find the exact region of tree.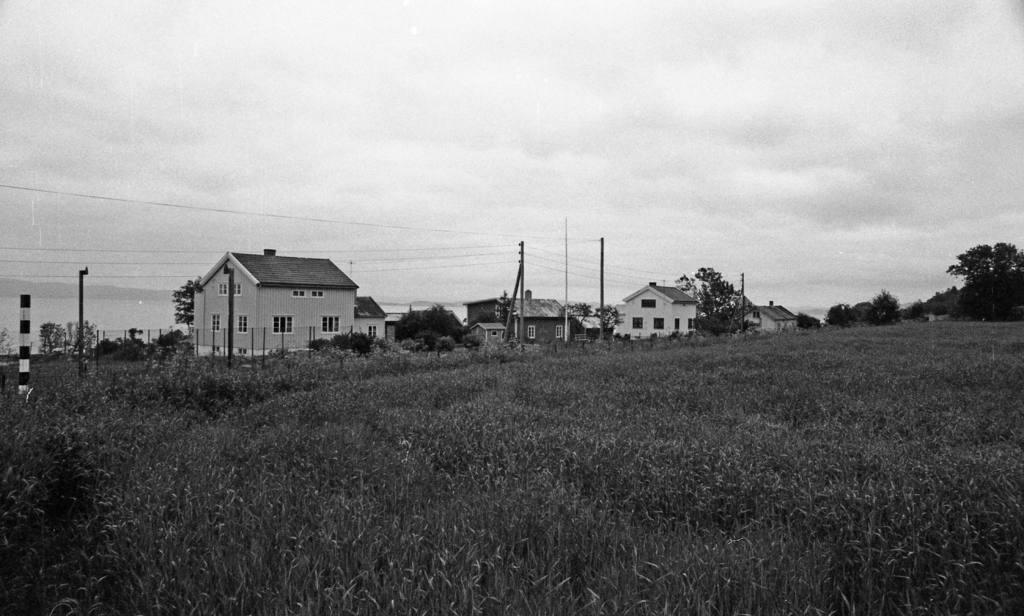
Exact region: BBox(399, 308, 459, 351).
